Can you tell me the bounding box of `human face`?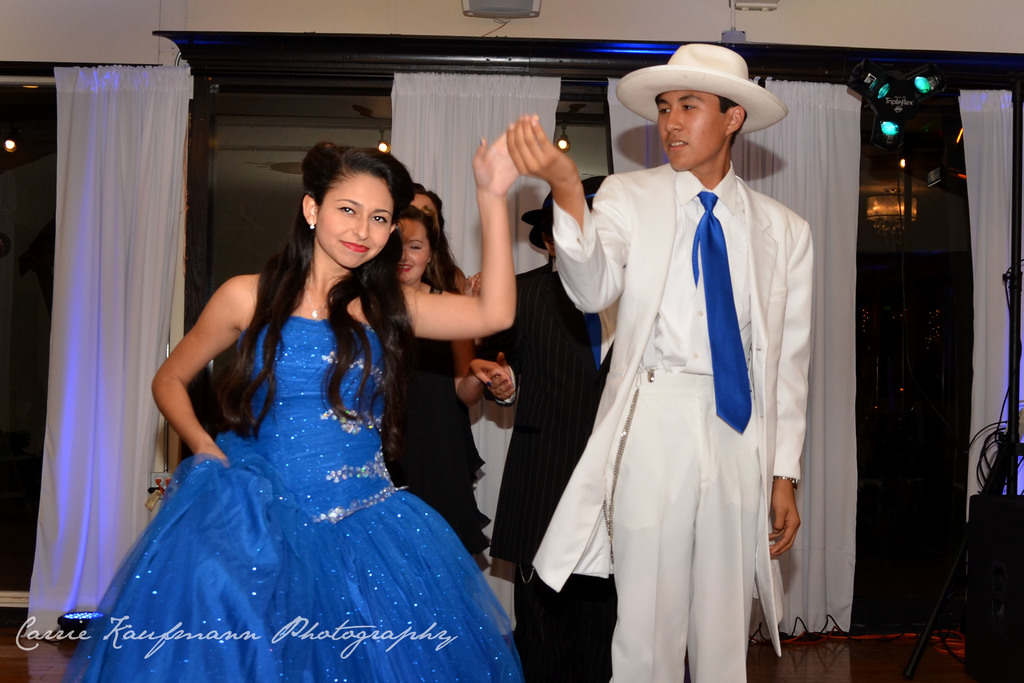
Rect(396, 217, 428, 282).
